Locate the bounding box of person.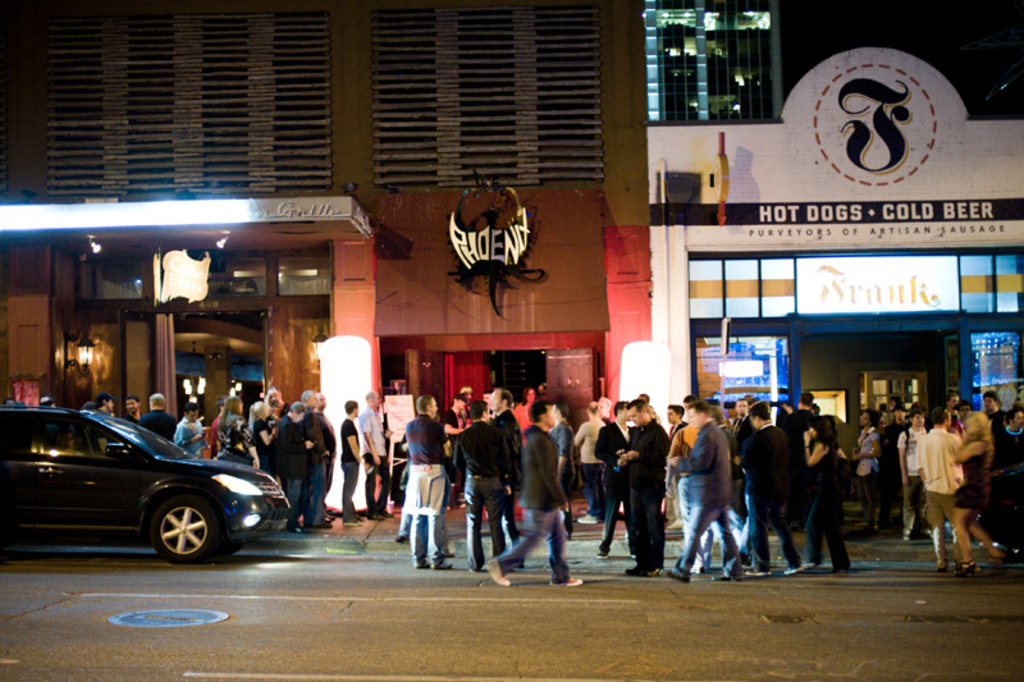
Bounding box: 170 402 206 458.
